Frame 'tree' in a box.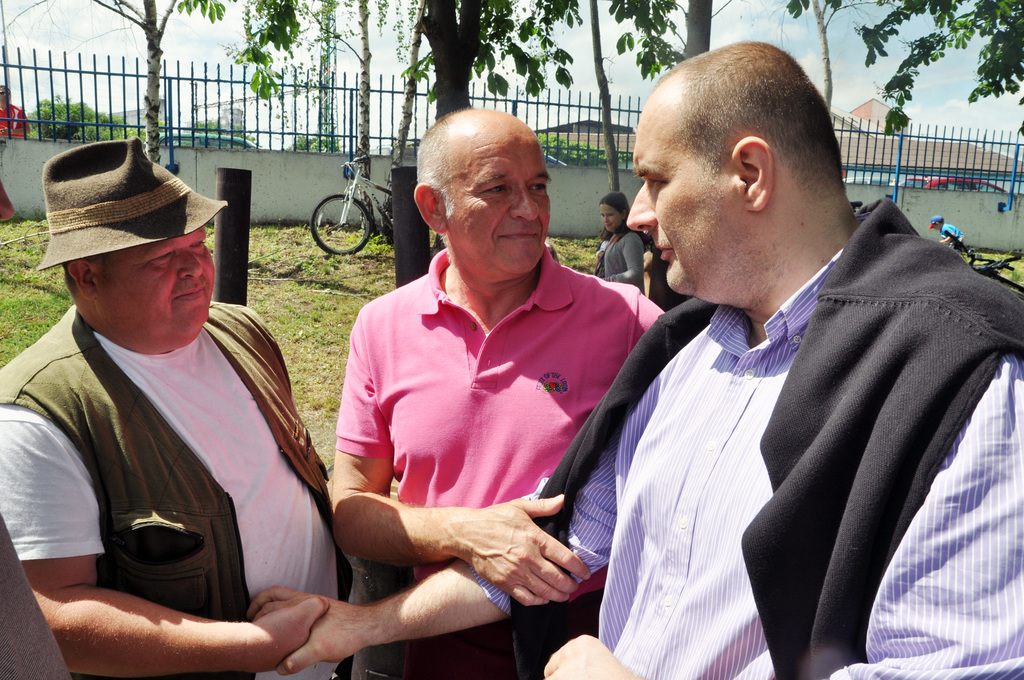
crop(22, 91, 131, 149).
